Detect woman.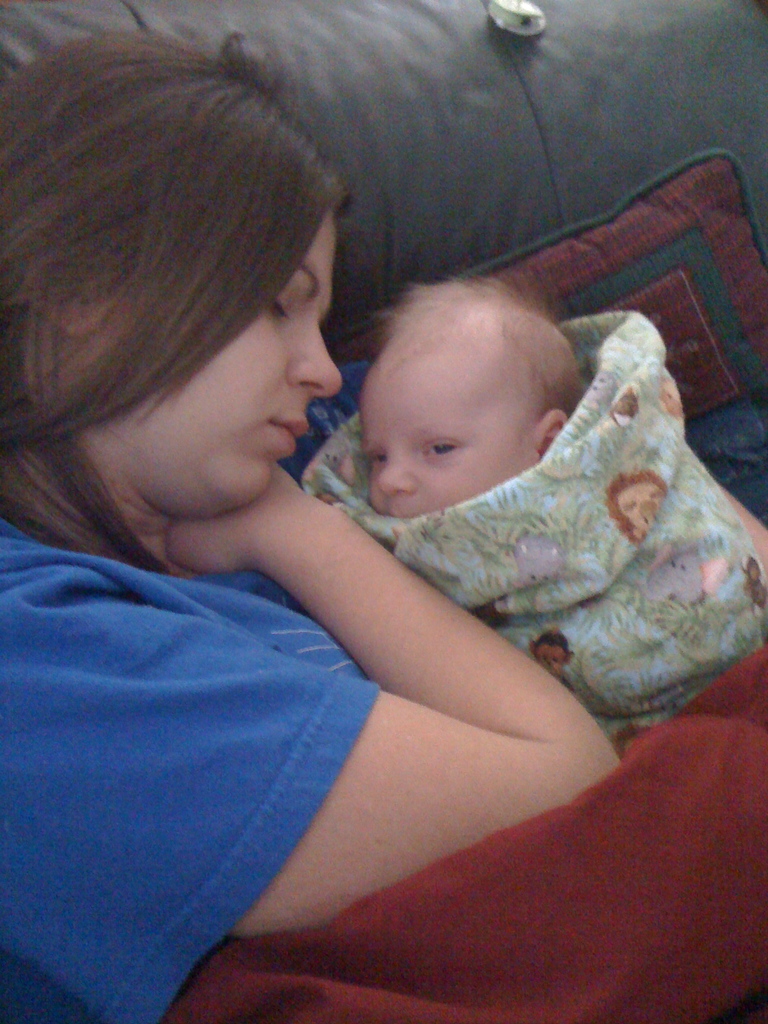
Detected at (x1=0, y1=26, x2=614, y2=1023).
